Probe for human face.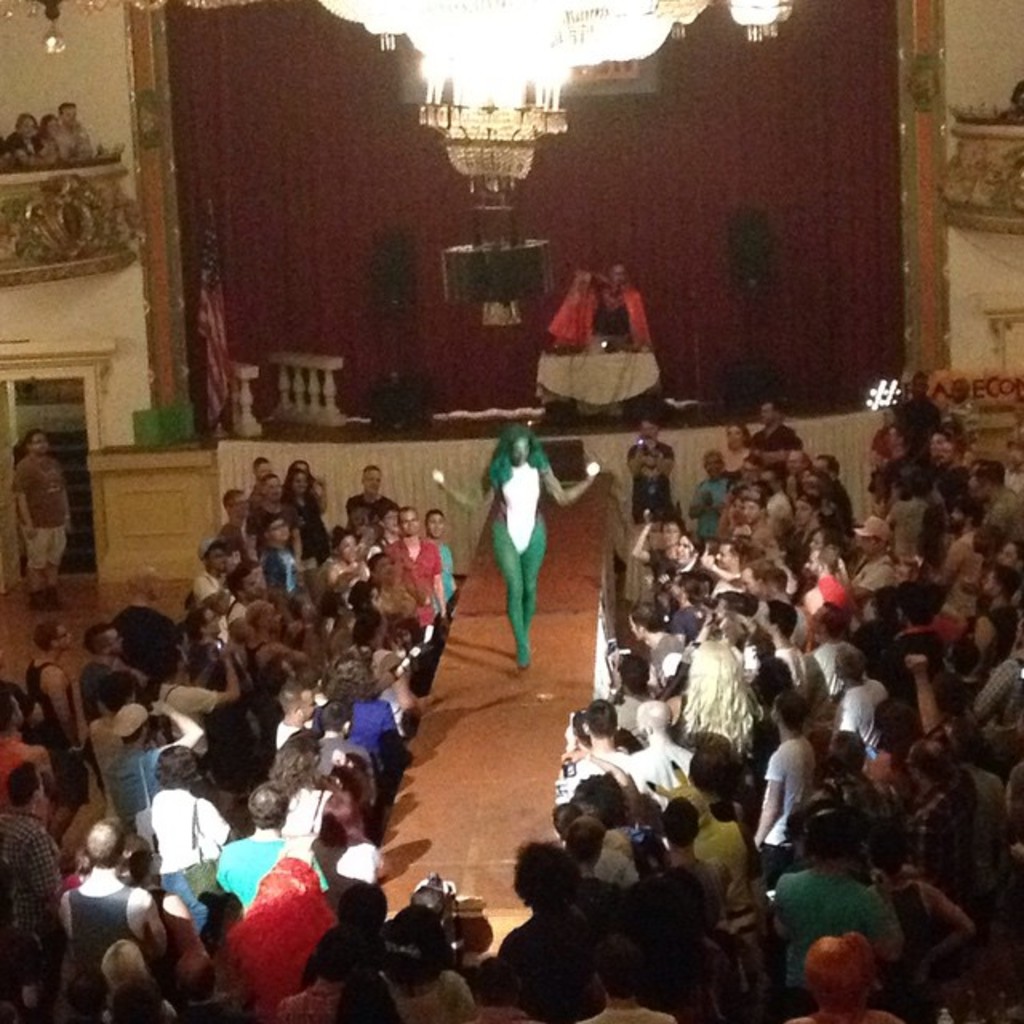
Probe result: 702, 454, 725, 472.
